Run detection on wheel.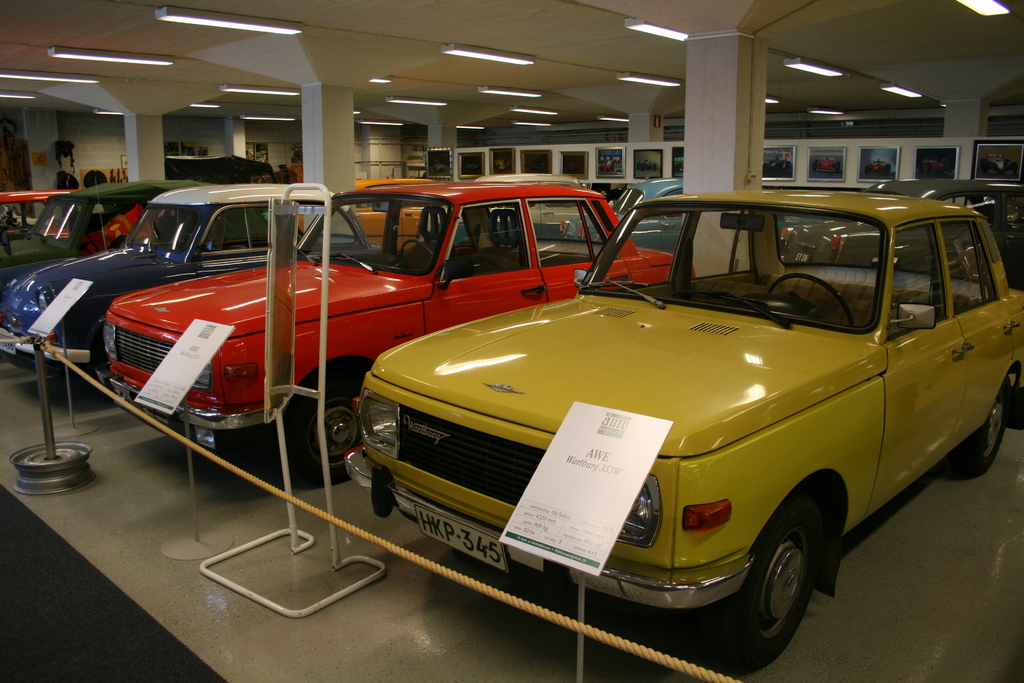
Result: region(400, 240, 433, 268).
